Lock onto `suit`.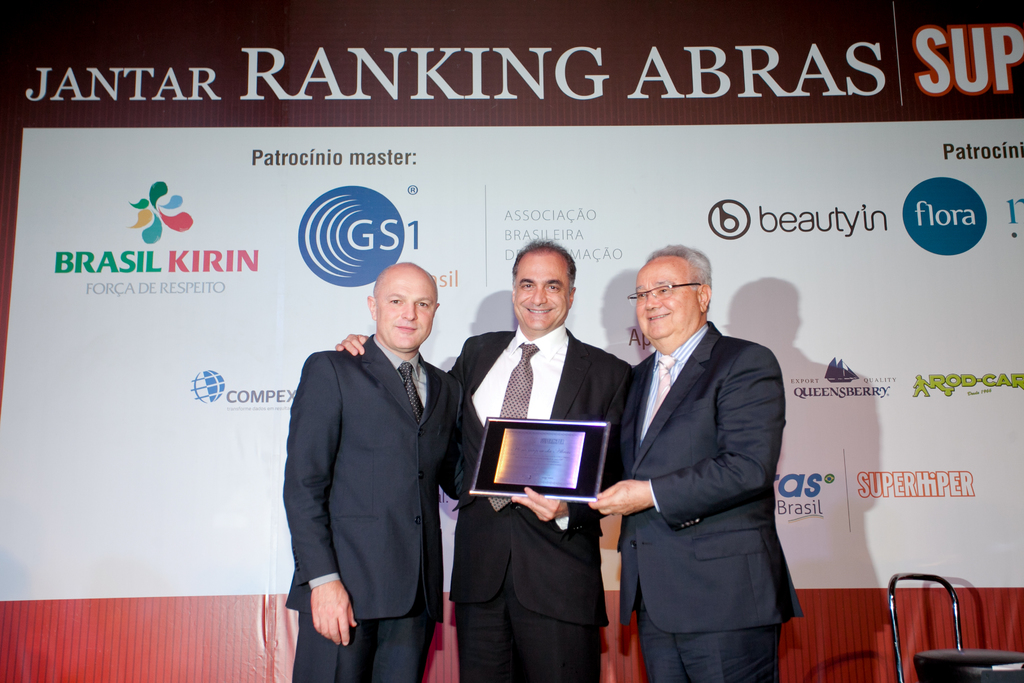
Locked: [596,220,809,682].
